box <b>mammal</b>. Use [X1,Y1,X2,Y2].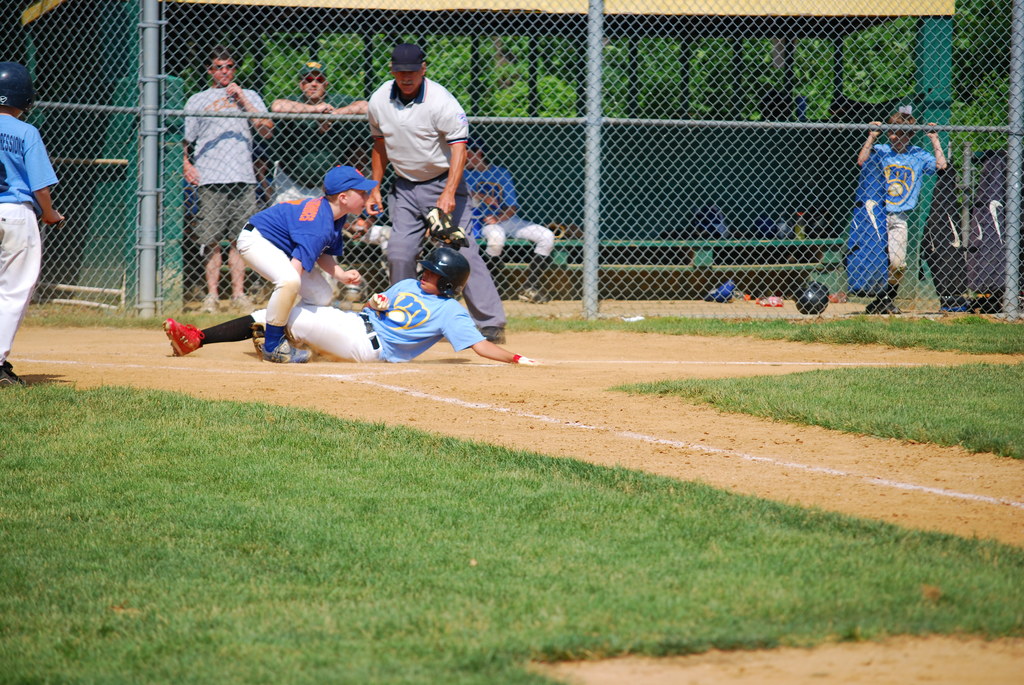
[353,156,419,285].
